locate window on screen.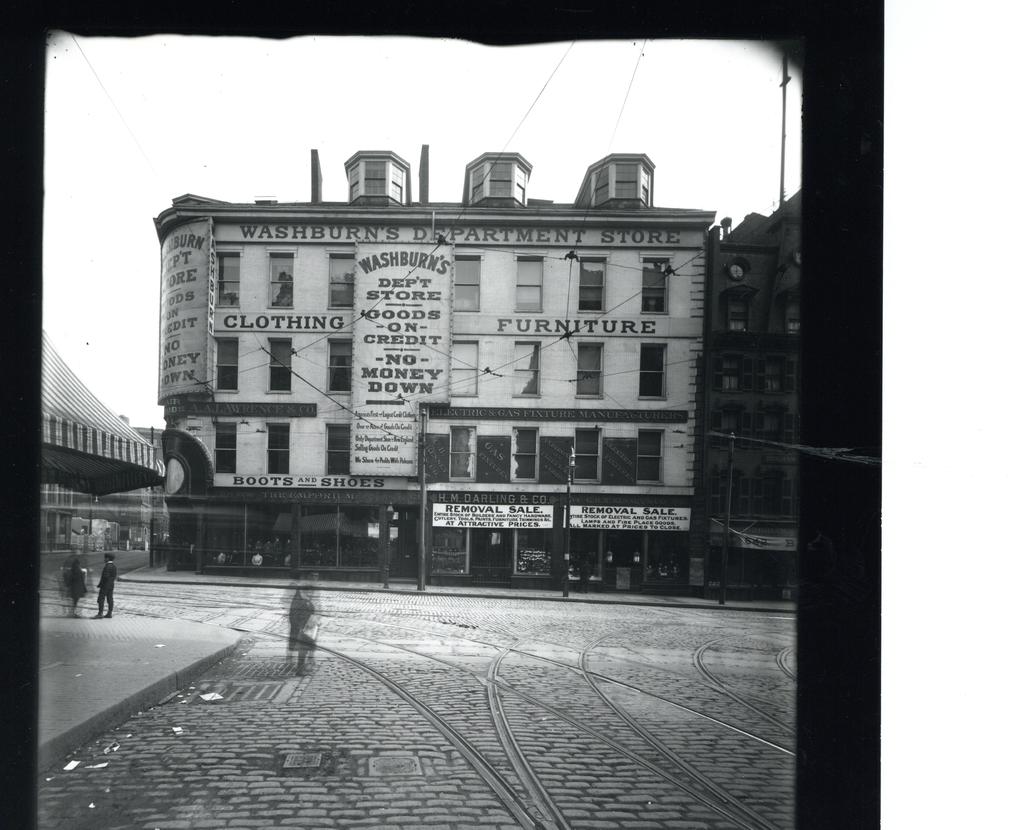
On screen at box(212, 423, 238, 475).
